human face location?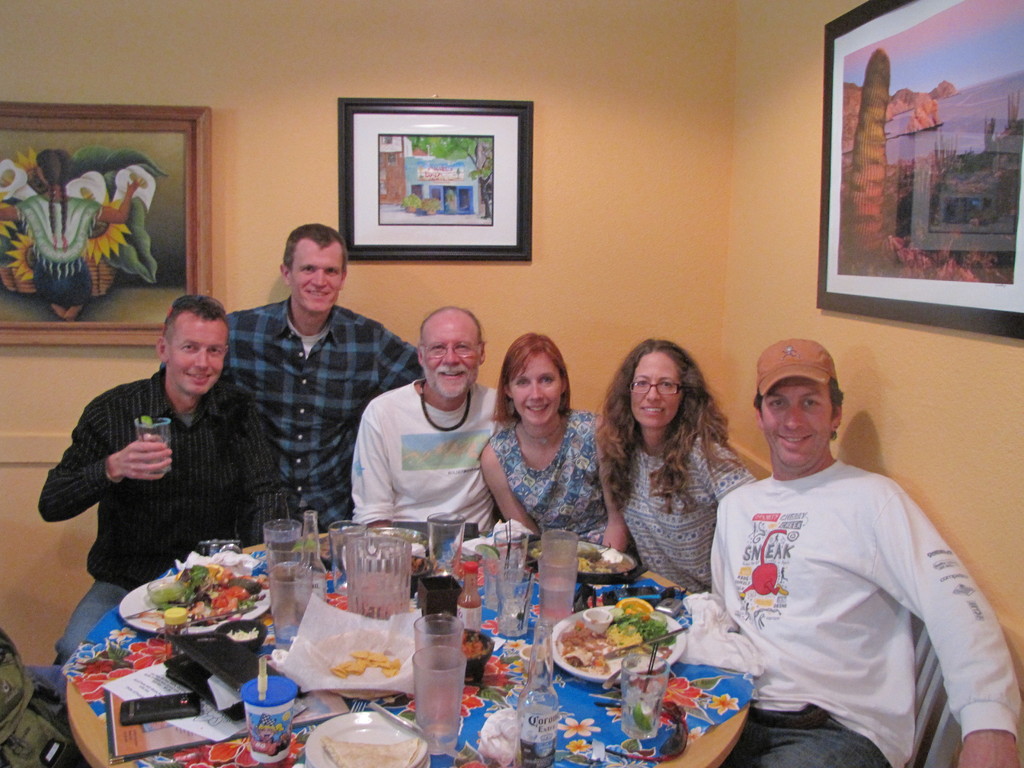
<region>424, 320, 481, 397</region>
